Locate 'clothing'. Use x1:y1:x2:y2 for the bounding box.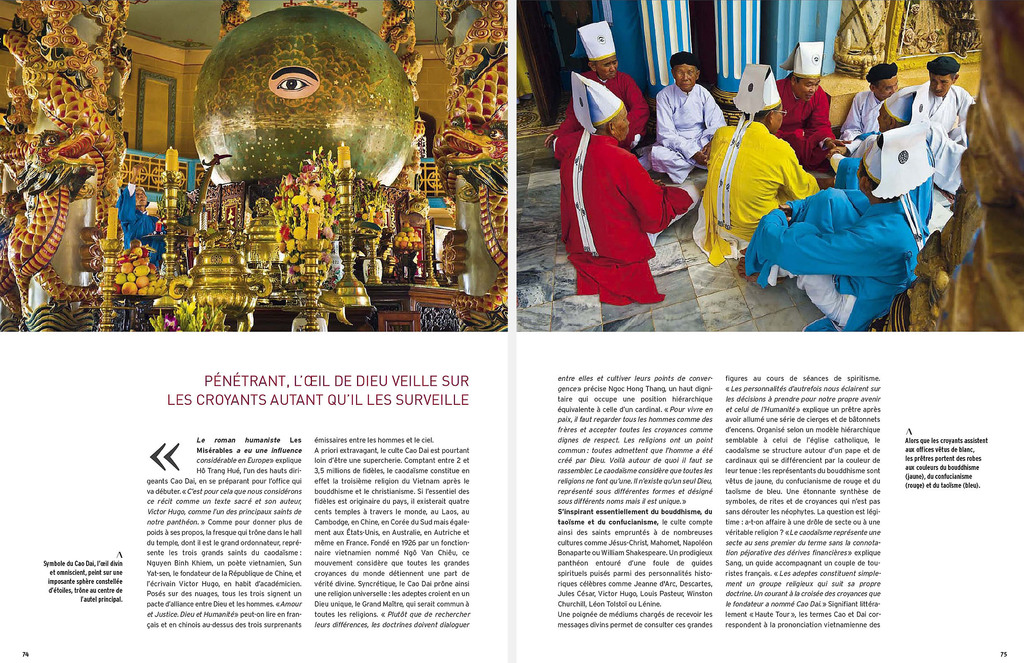
925:83:975:192.
